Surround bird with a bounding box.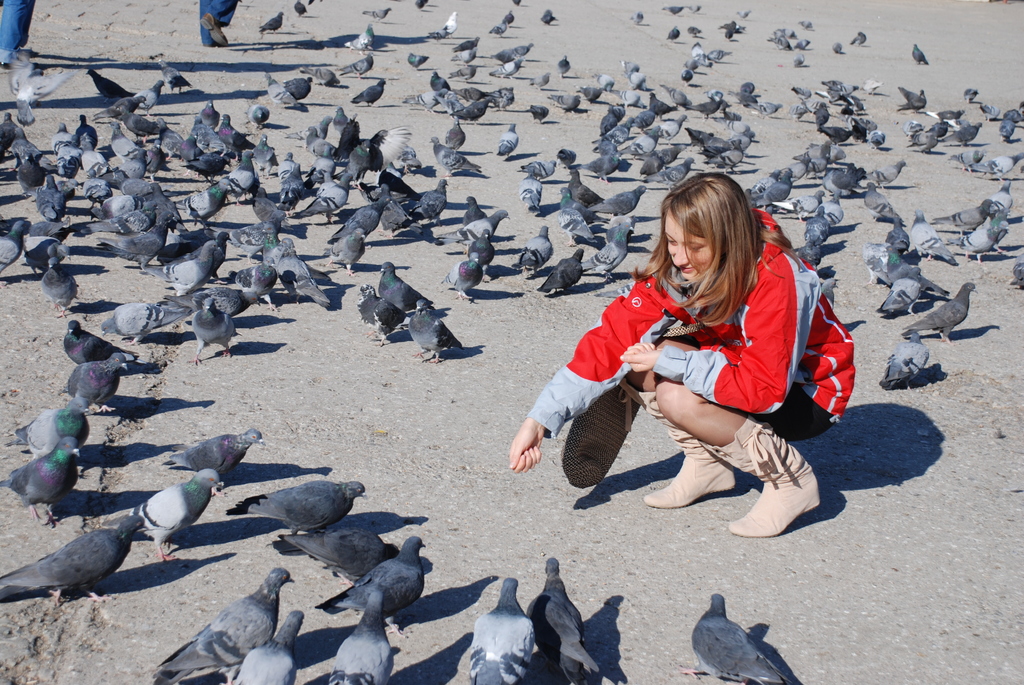
x1=150 y1=564 x2=298 y2=684.
